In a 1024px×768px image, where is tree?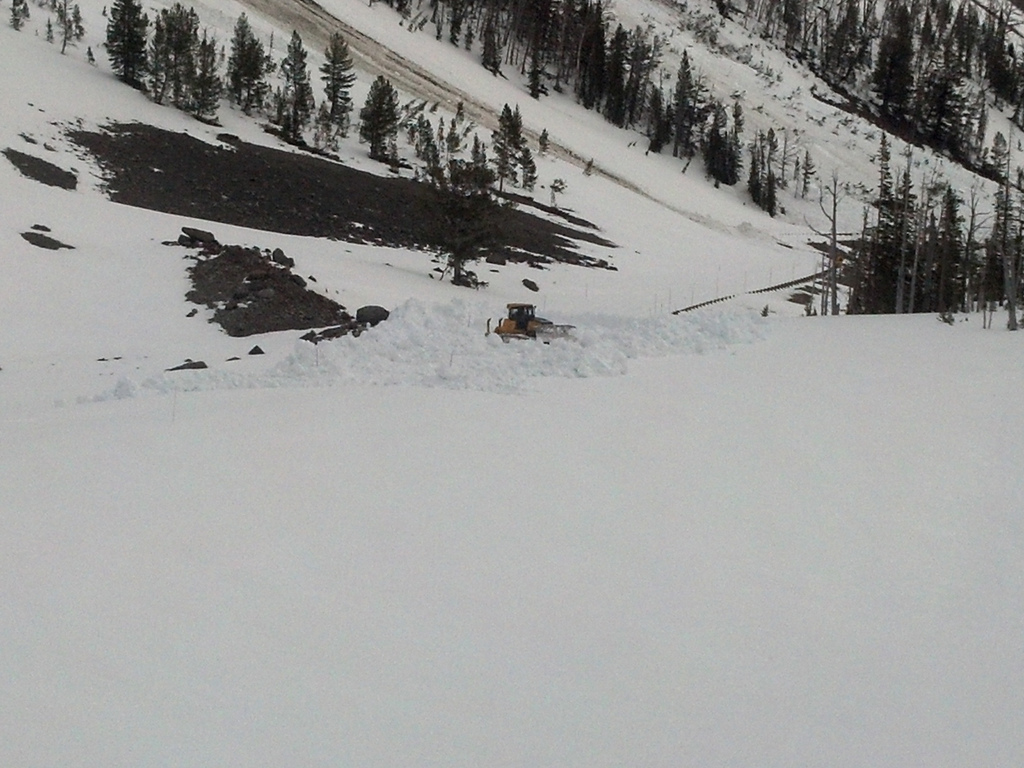
bbox(409, 161, 503, 284).
